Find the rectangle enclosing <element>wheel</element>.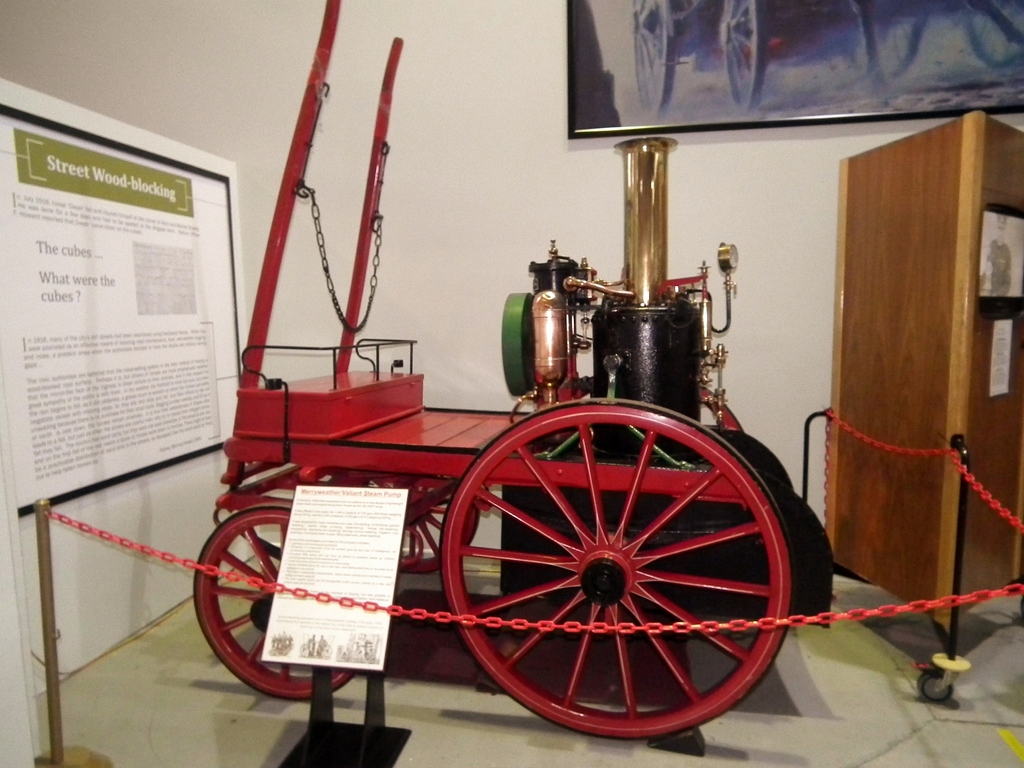
[left=544, top=385, right=749, bottom=436].
